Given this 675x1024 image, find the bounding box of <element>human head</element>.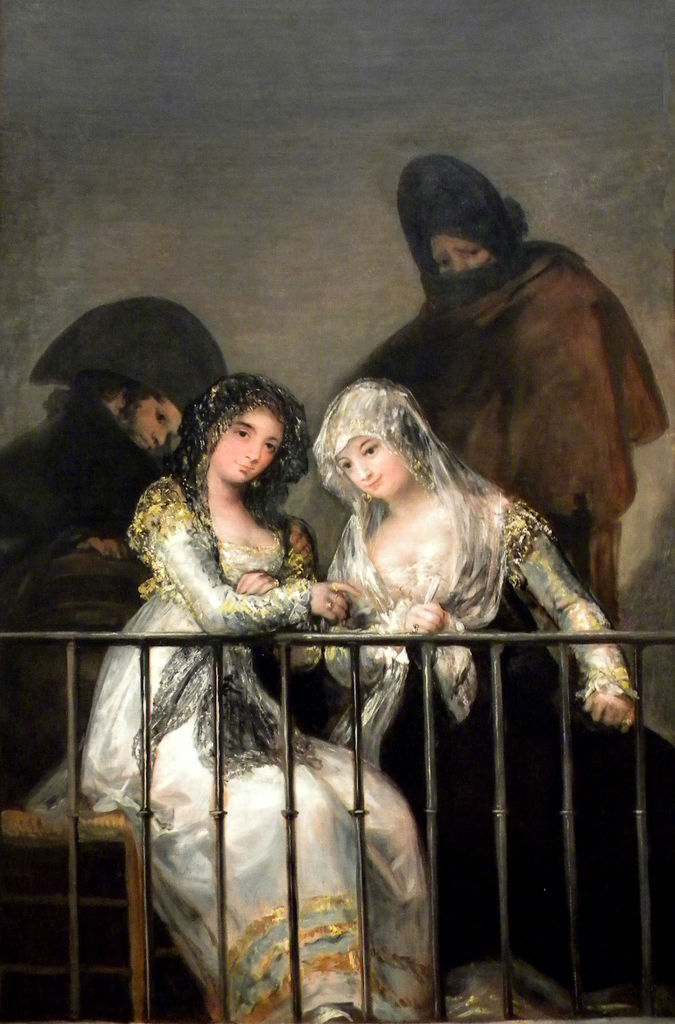
{"x1": 183, "y1": 364, "x2": 318, "y2": 488}.
